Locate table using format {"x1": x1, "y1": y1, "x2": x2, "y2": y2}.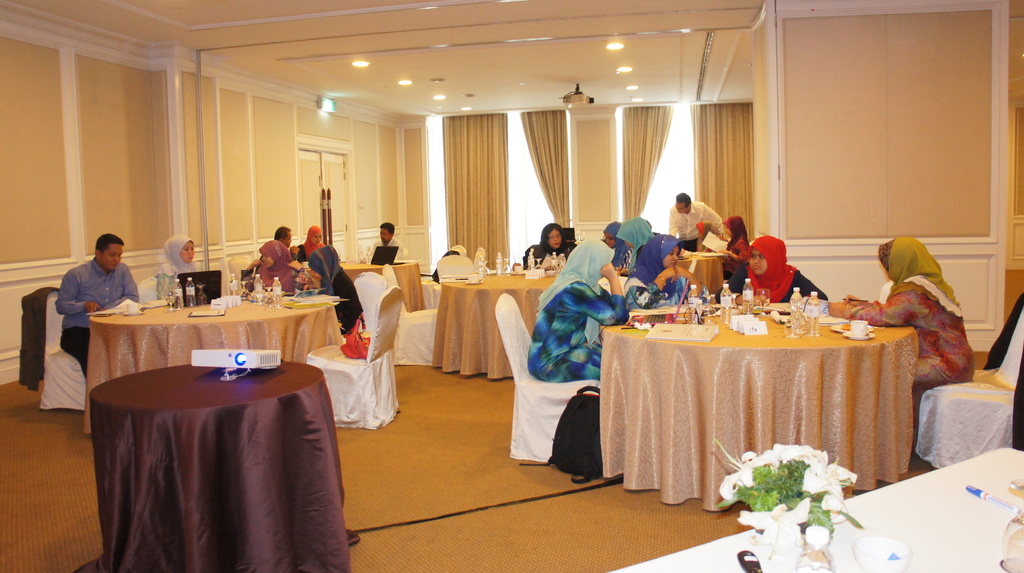
{"x1": 77, "y1": 359, "x2": 362, "y2": 572}.
